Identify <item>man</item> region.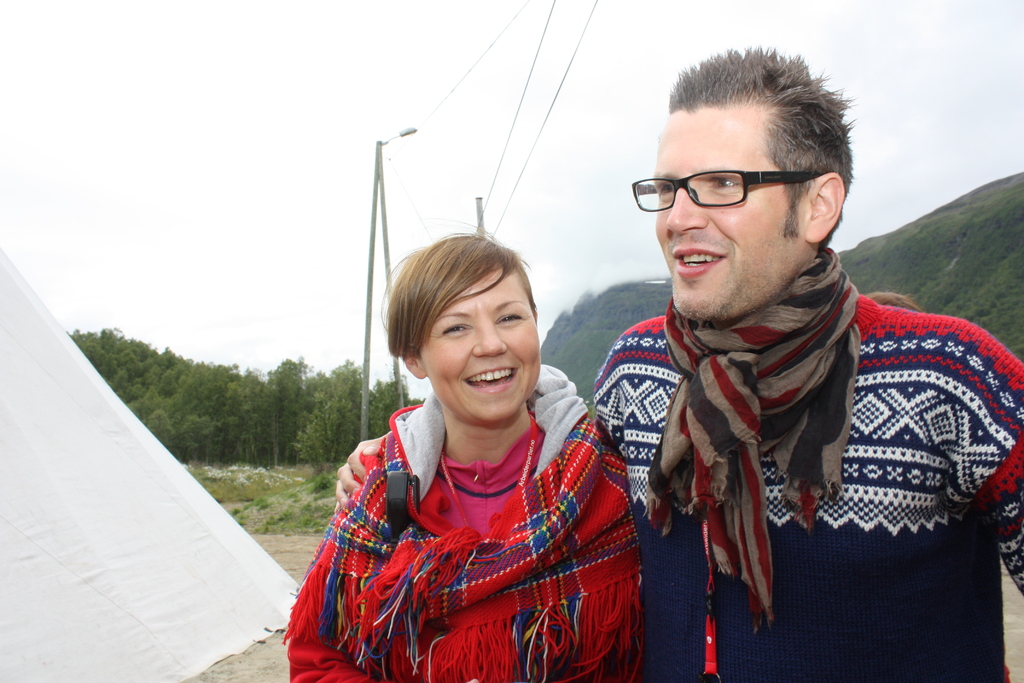
Region: (332, 38, 1023, 682).
